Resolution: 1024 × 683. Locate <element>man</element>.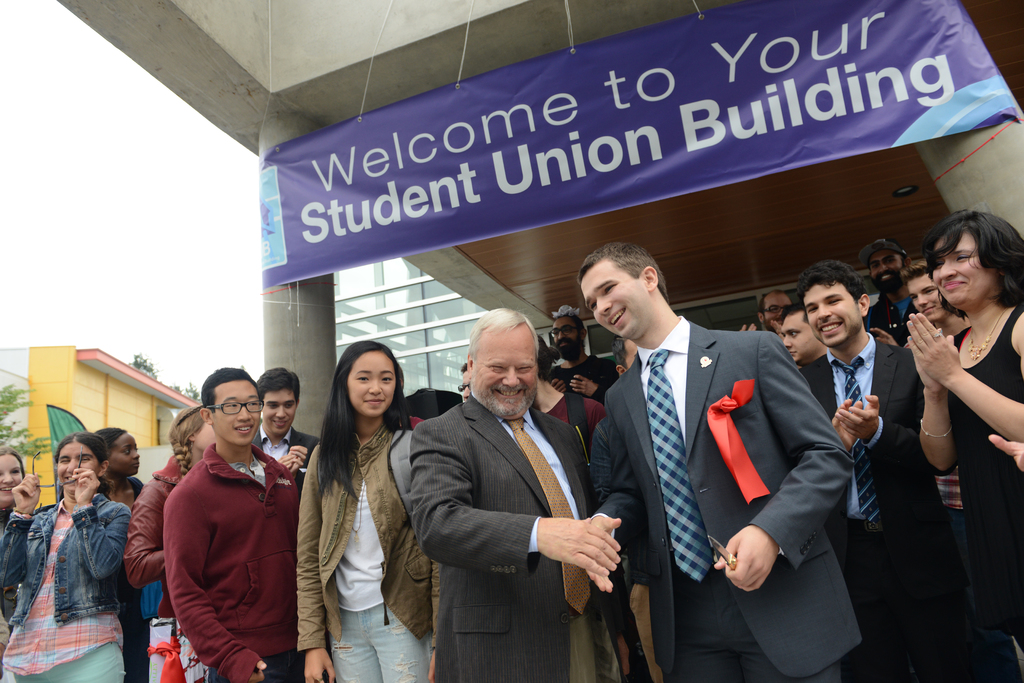
bbox=(761, 289, 790, 335).
